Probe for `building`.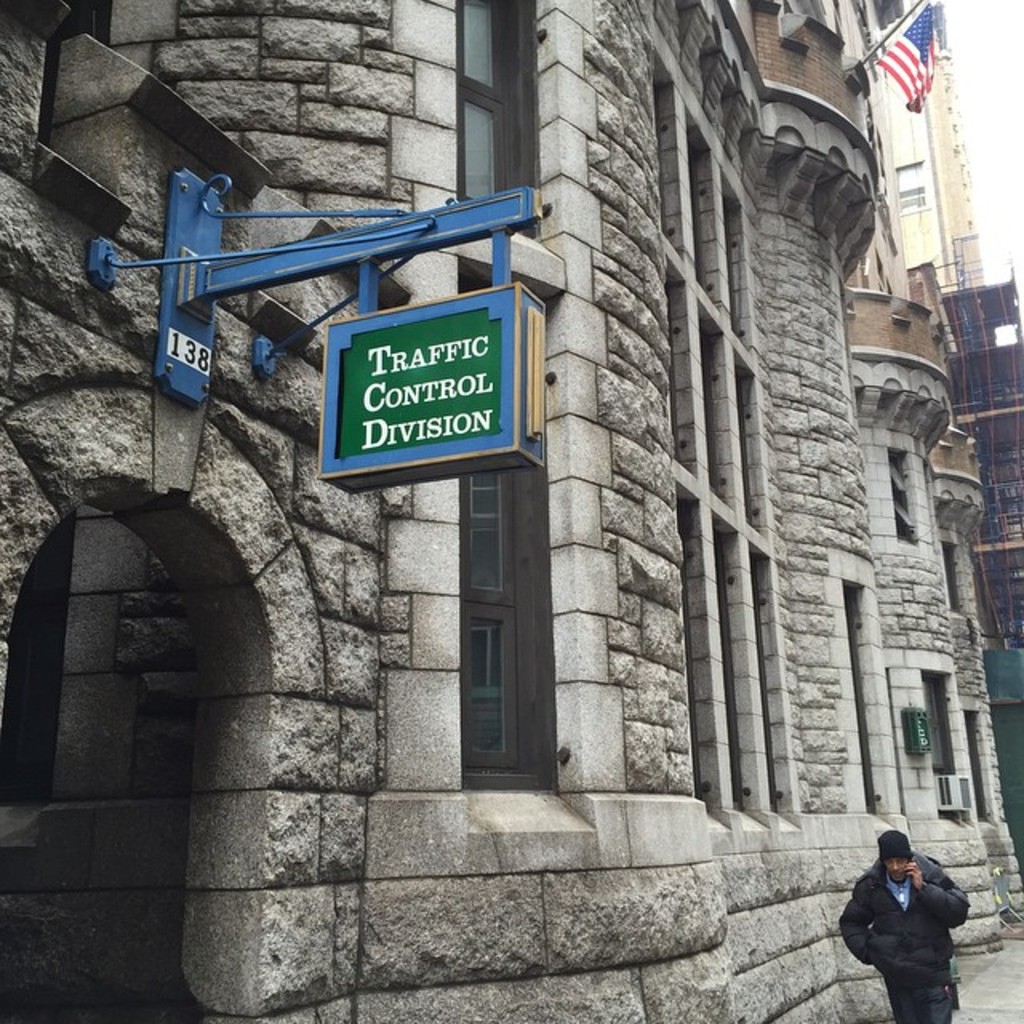
Probe result: BBox(0, 0, 1022, 1022).
